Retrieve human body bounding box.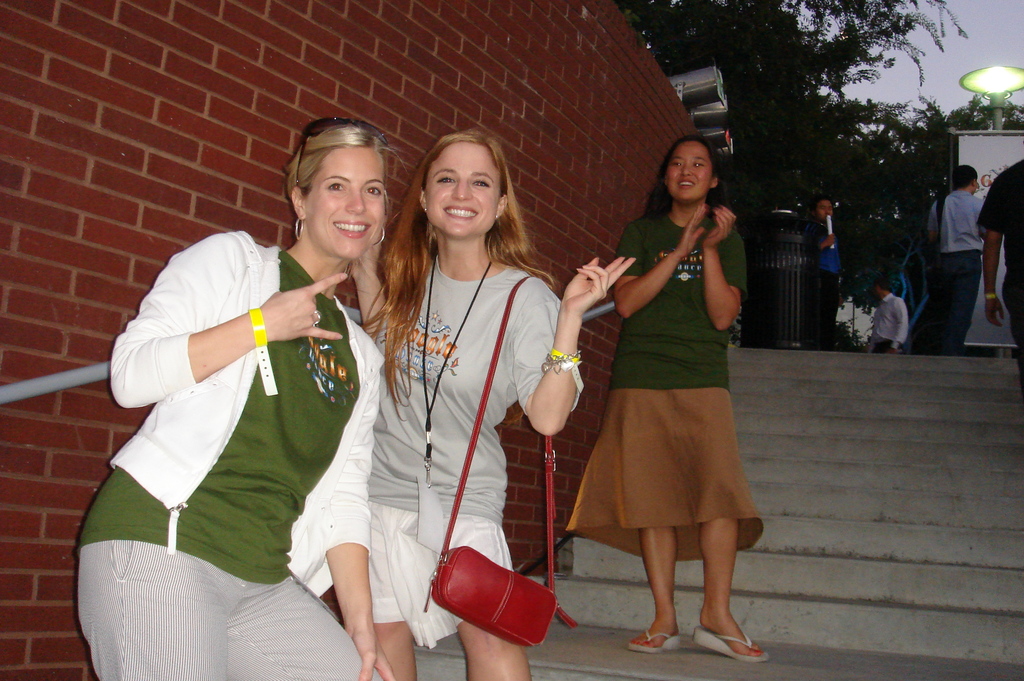
Bounding box: BBox(573, 113, 763, 666).
